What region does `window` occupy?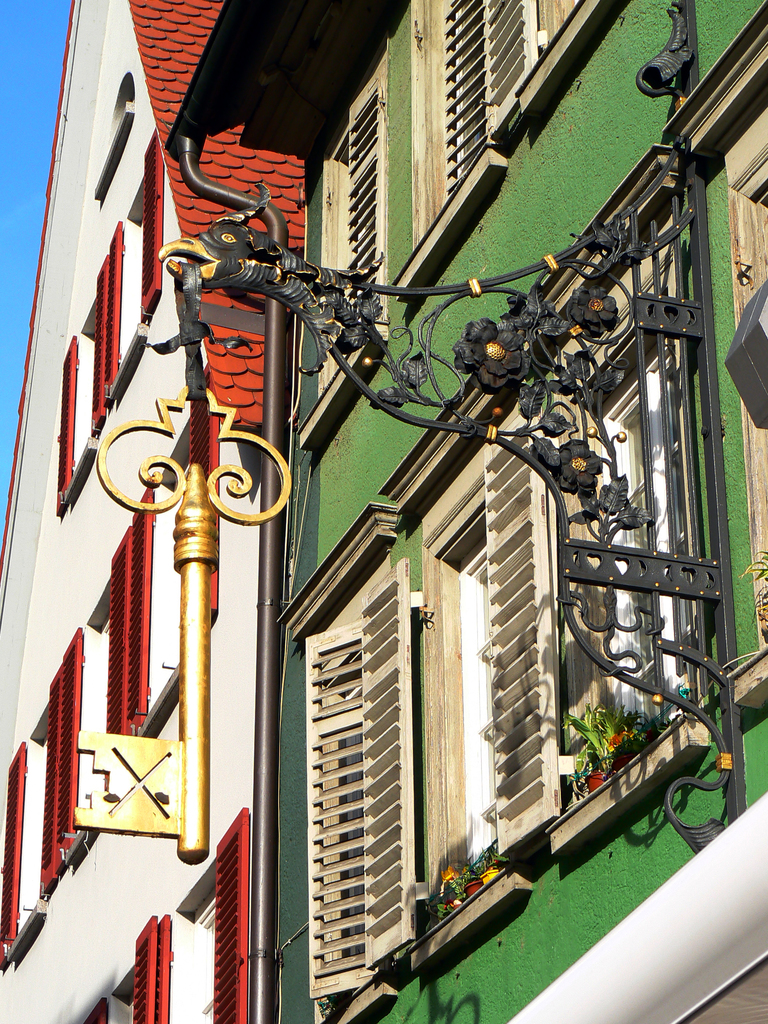
<box>394,0,629,299</box>.
